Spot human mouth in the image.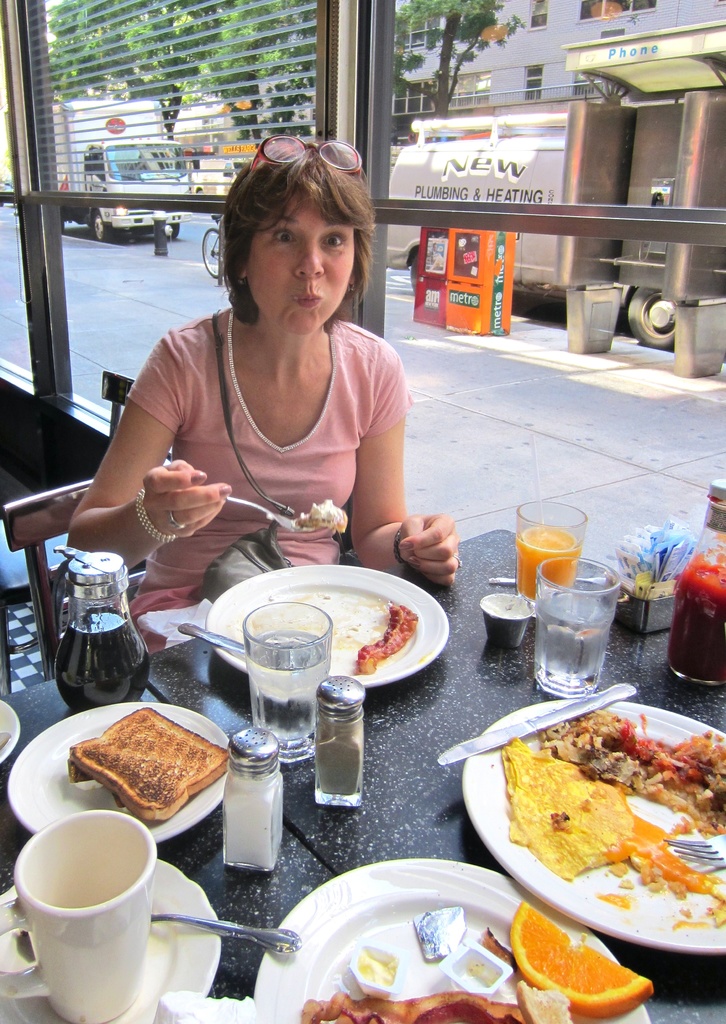
human mouth found at select_region(296, 298, 322, 303).
